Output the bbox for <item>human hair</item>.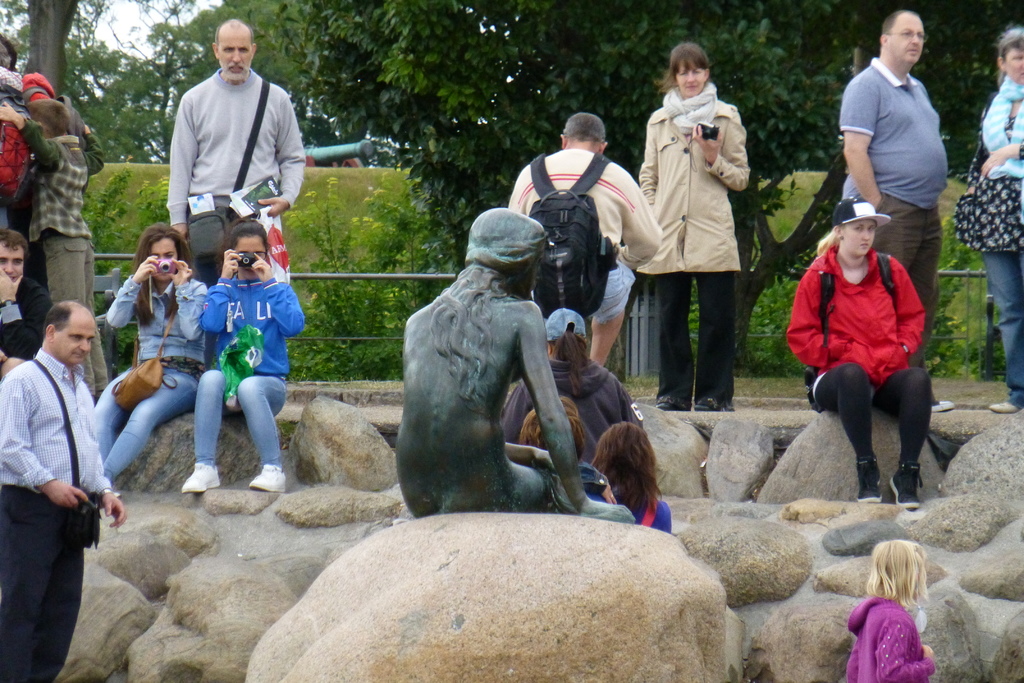
520/394/580/452.
